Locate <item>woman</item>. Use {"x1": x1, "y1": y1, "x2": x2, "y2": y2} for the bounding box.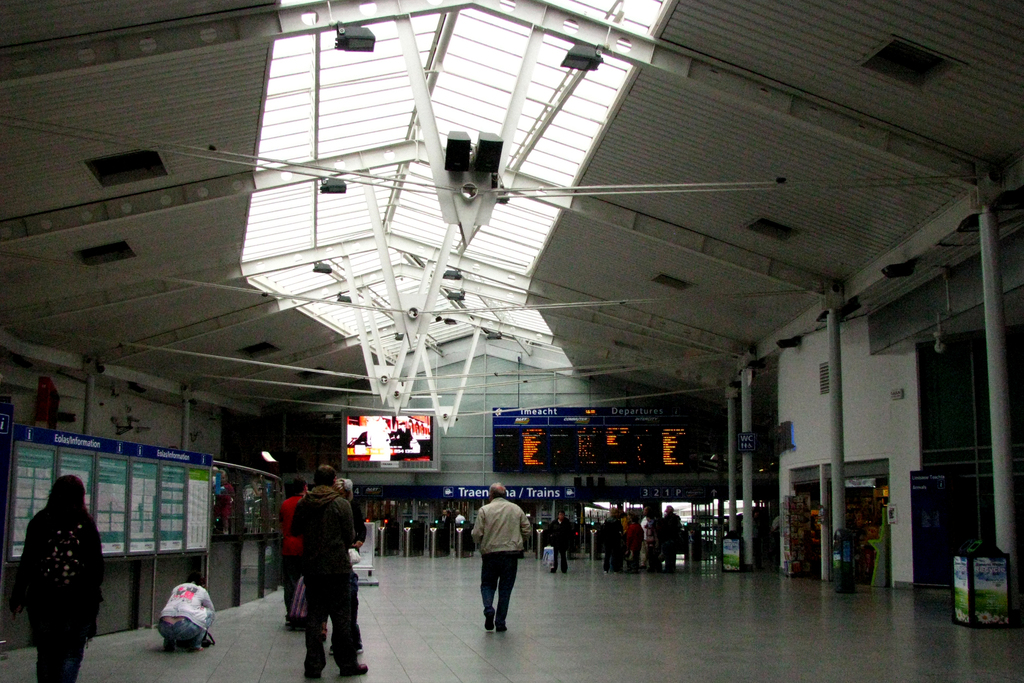
{"x1": 15, "y1": 474, "x2": 106, "y2": 682}.
